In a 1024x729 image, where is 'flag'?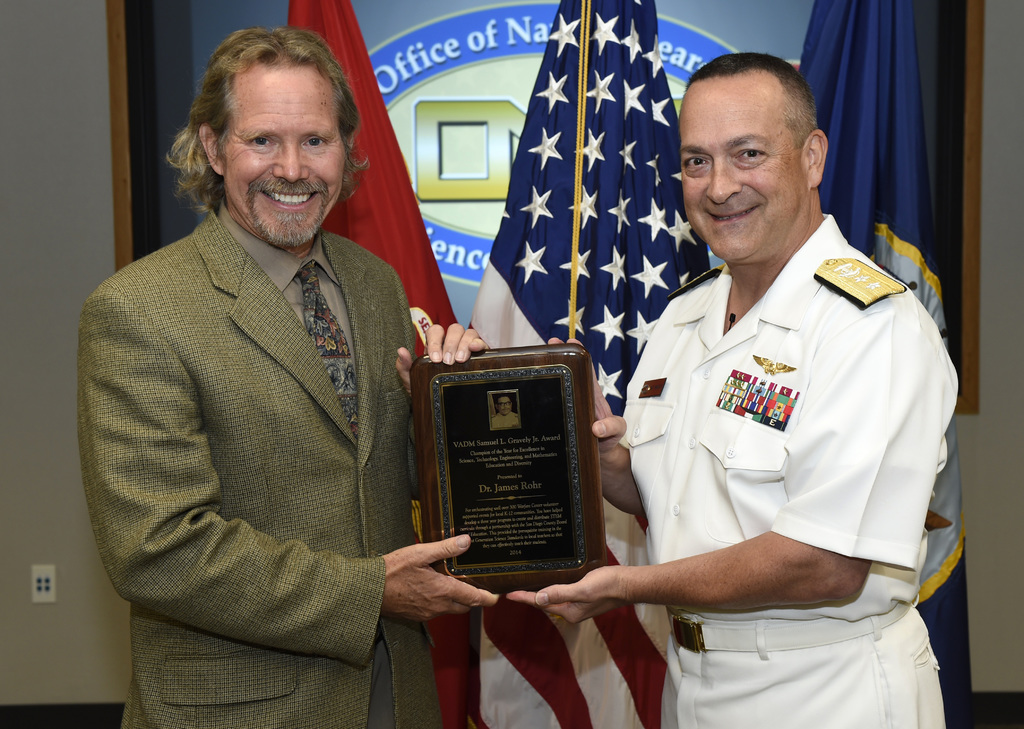
x1=464, y1=0, x2=714, y2=728.
